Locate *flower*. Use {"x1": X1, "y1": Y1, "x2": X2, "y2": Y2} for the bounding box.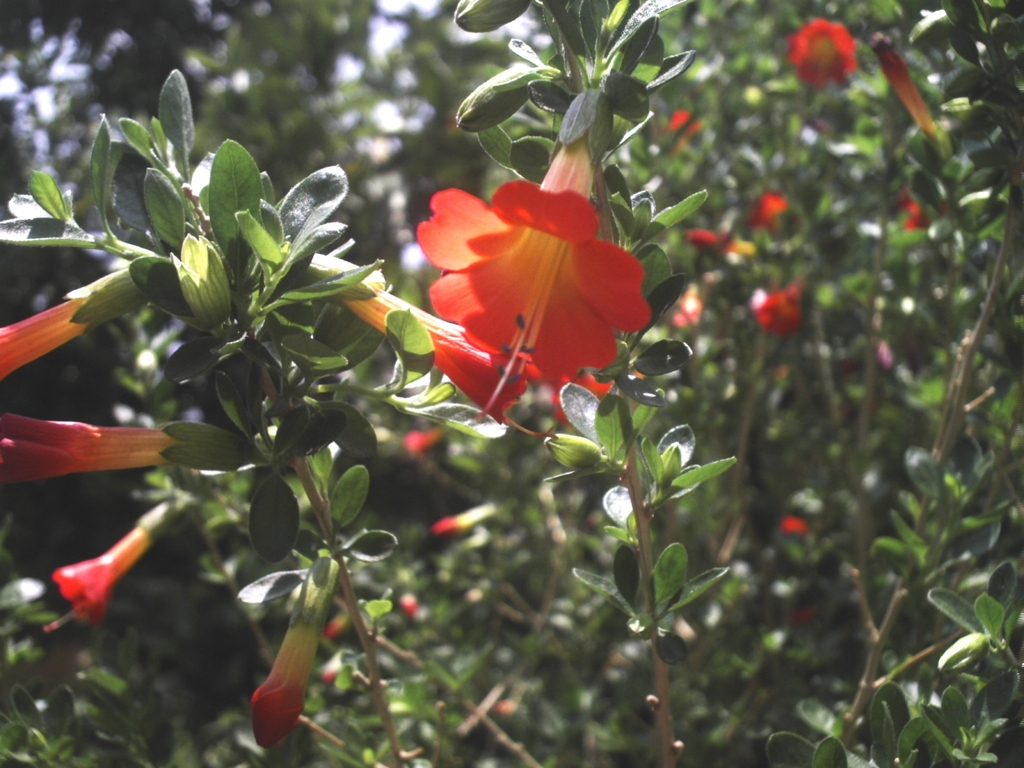
{"x1": 783, "y1": 508, "x2": 816, "y2": 534}.
